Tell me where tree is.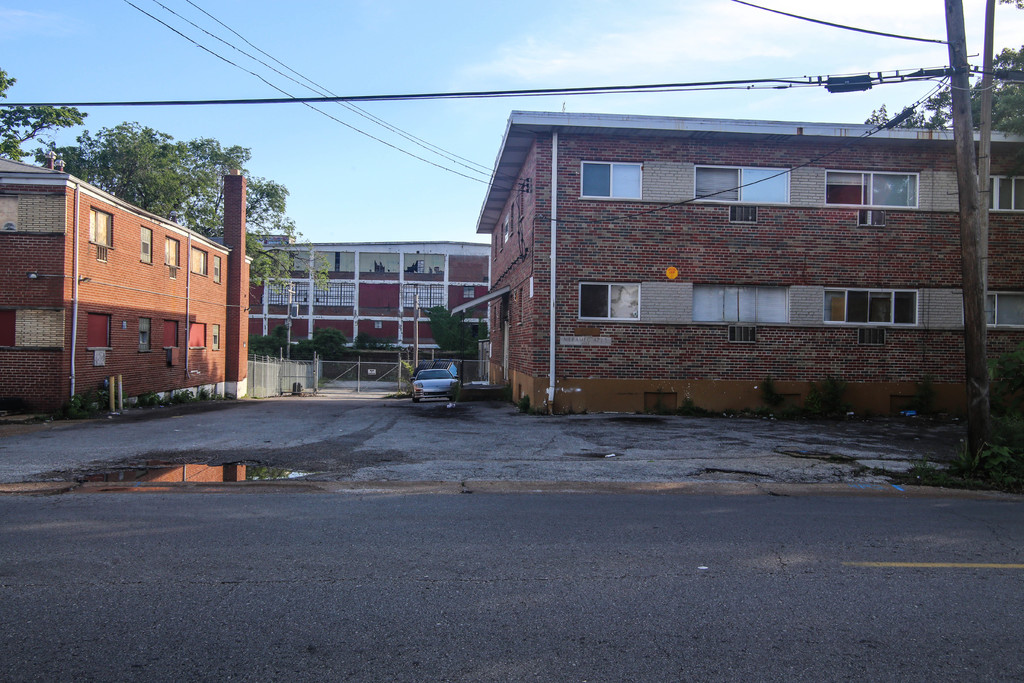
tree is at crop(875, 58, 1023, 129).
